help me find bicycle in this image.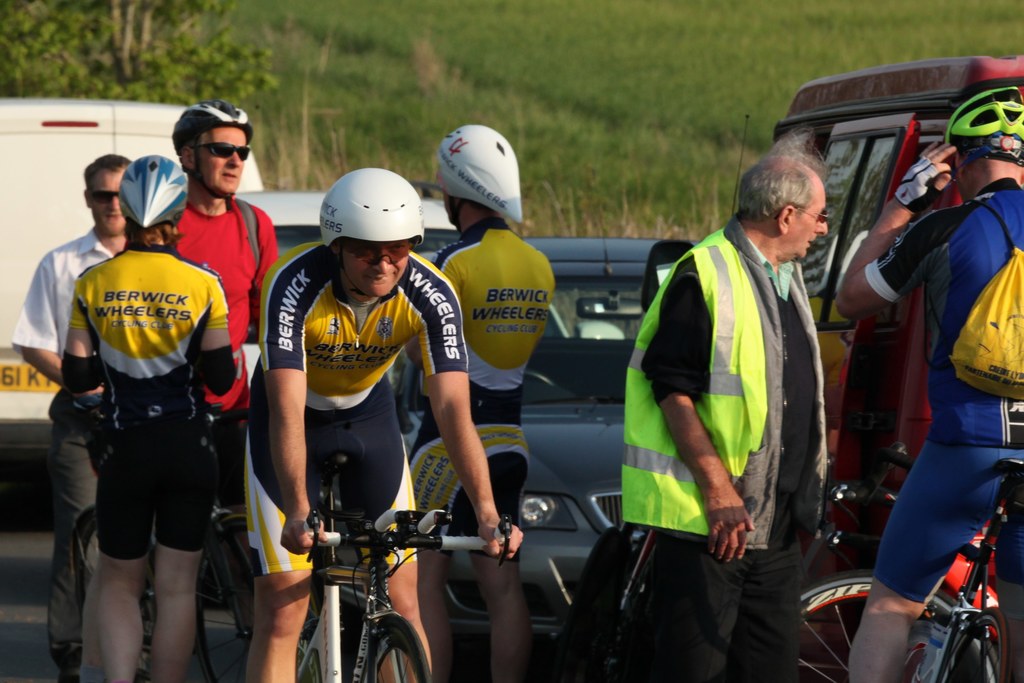
Found it: box=[69, 420, 266, 682].
